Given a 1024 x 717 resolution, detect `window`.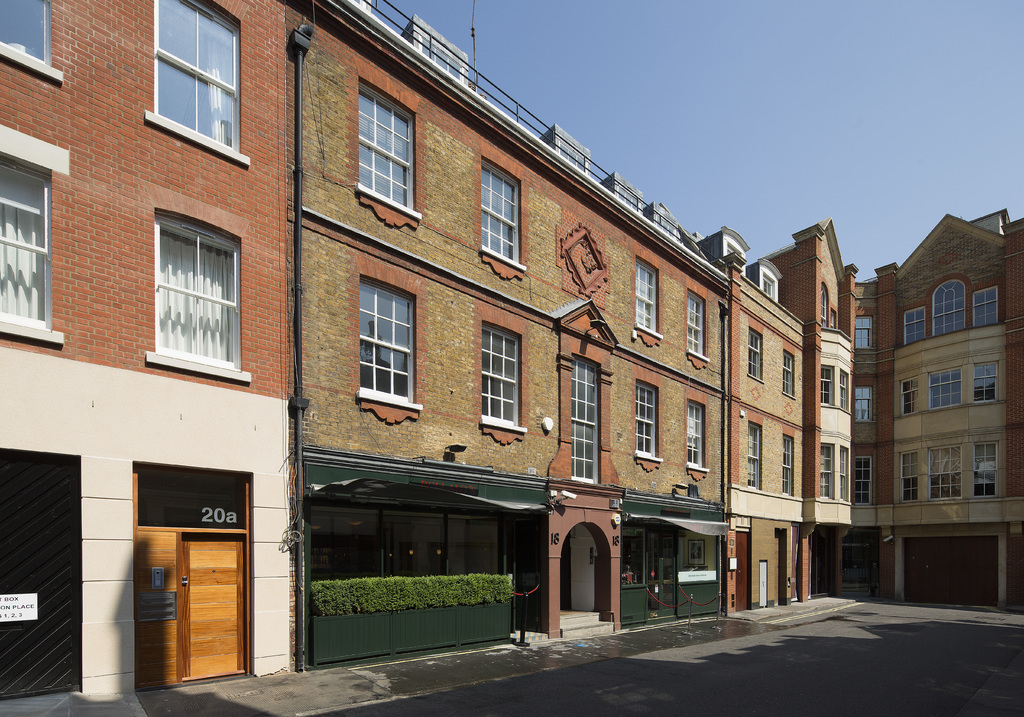
pyautogui.locateOnScreen(819, 369, 831, 406).
